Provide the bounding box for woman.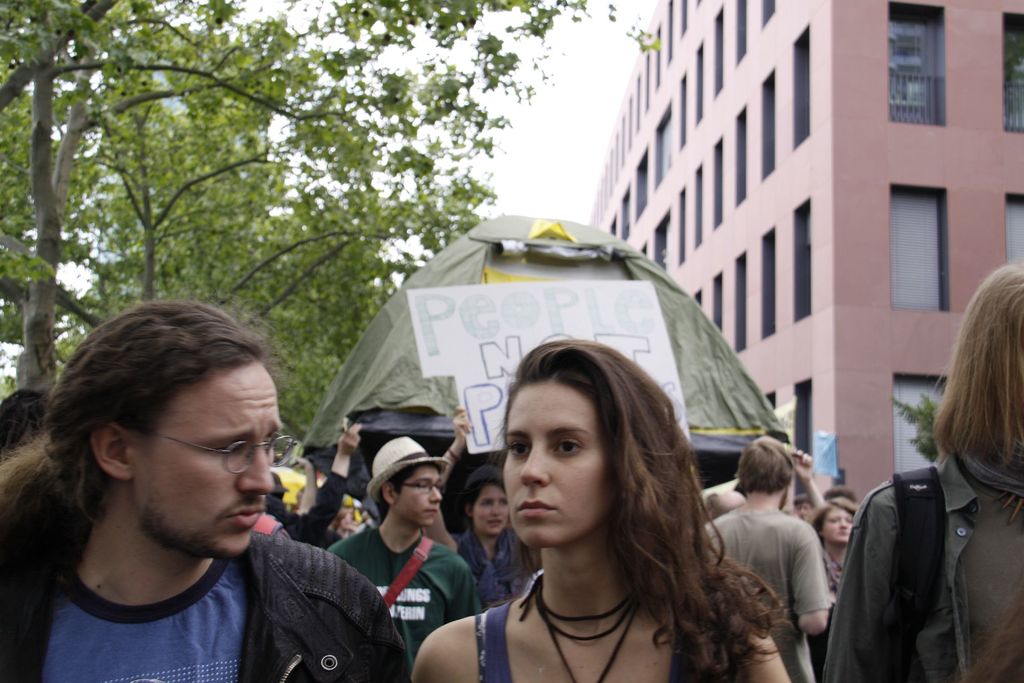
[815,261,1023,682].
